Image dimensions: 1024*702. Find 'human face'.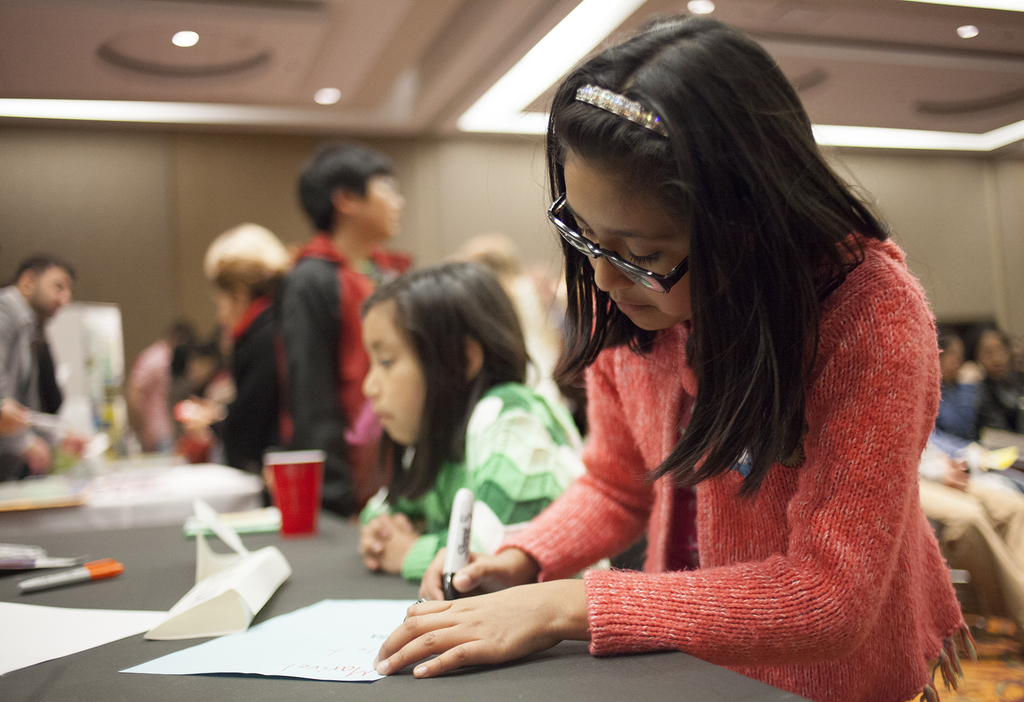
(x1=359, y1=172, x2=401, y2=238).
